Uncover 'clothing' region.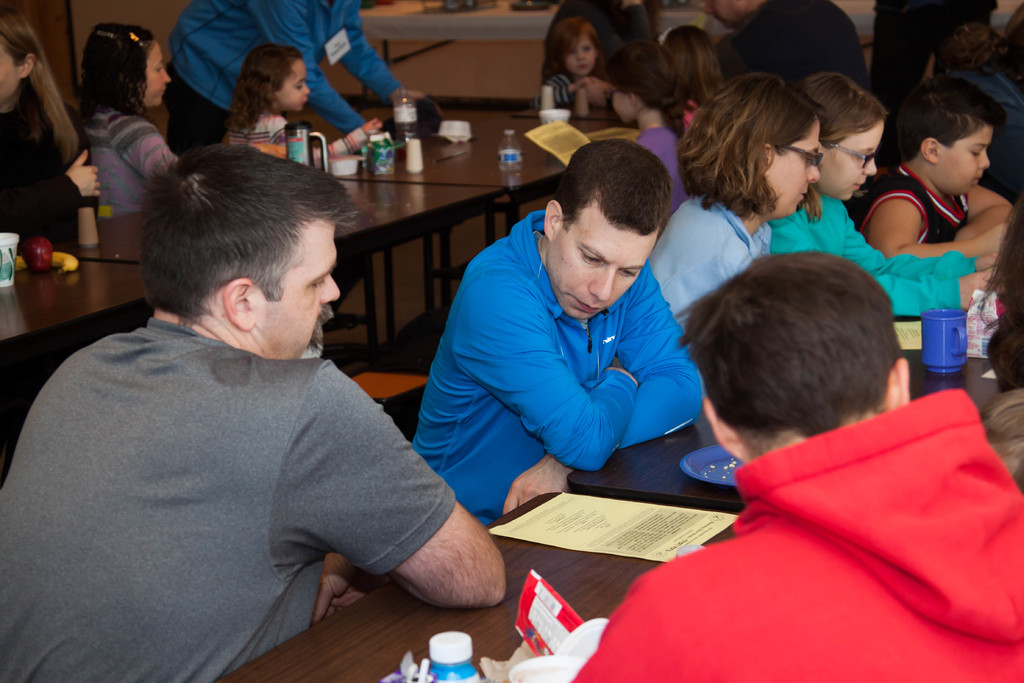
Uncovered: (left=648, top=199, right=764, bottom=333).
